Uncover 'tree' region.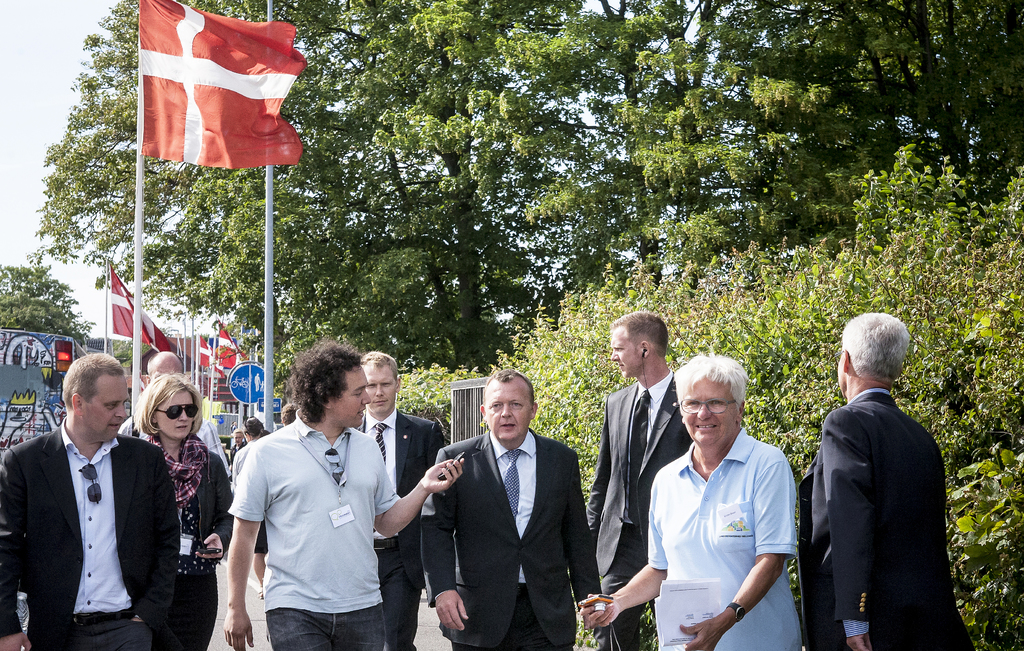
Uncovered: l=39, t=0, r=1023, b=417.
